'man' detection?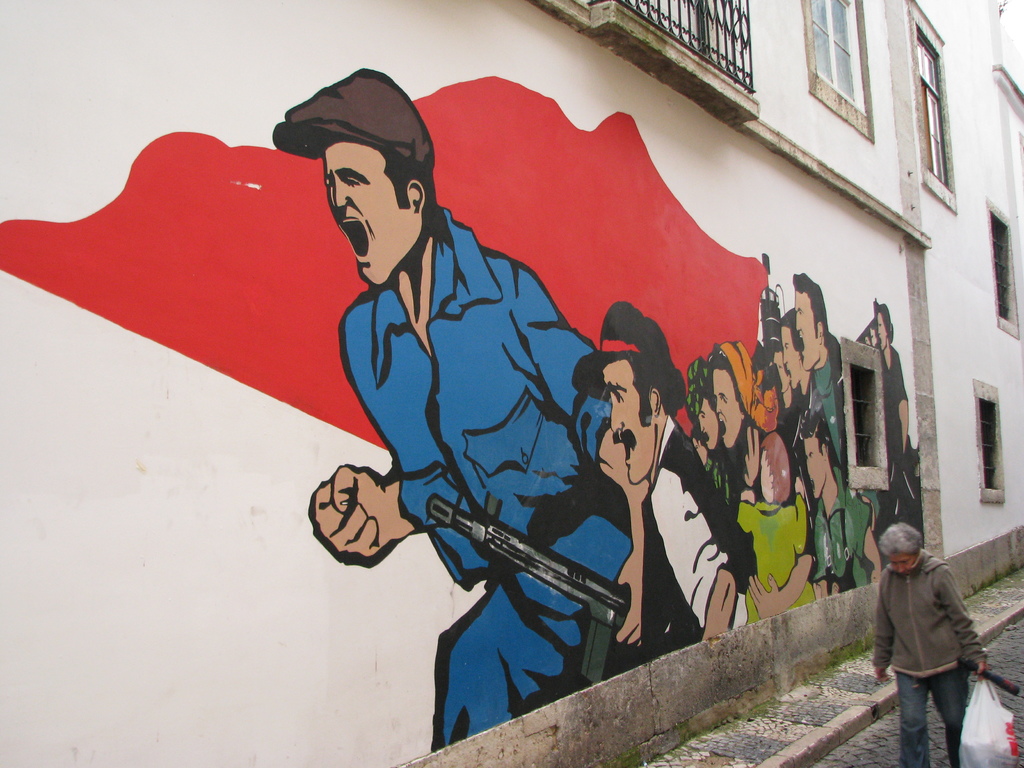
region(572, 298, 762, 643)
